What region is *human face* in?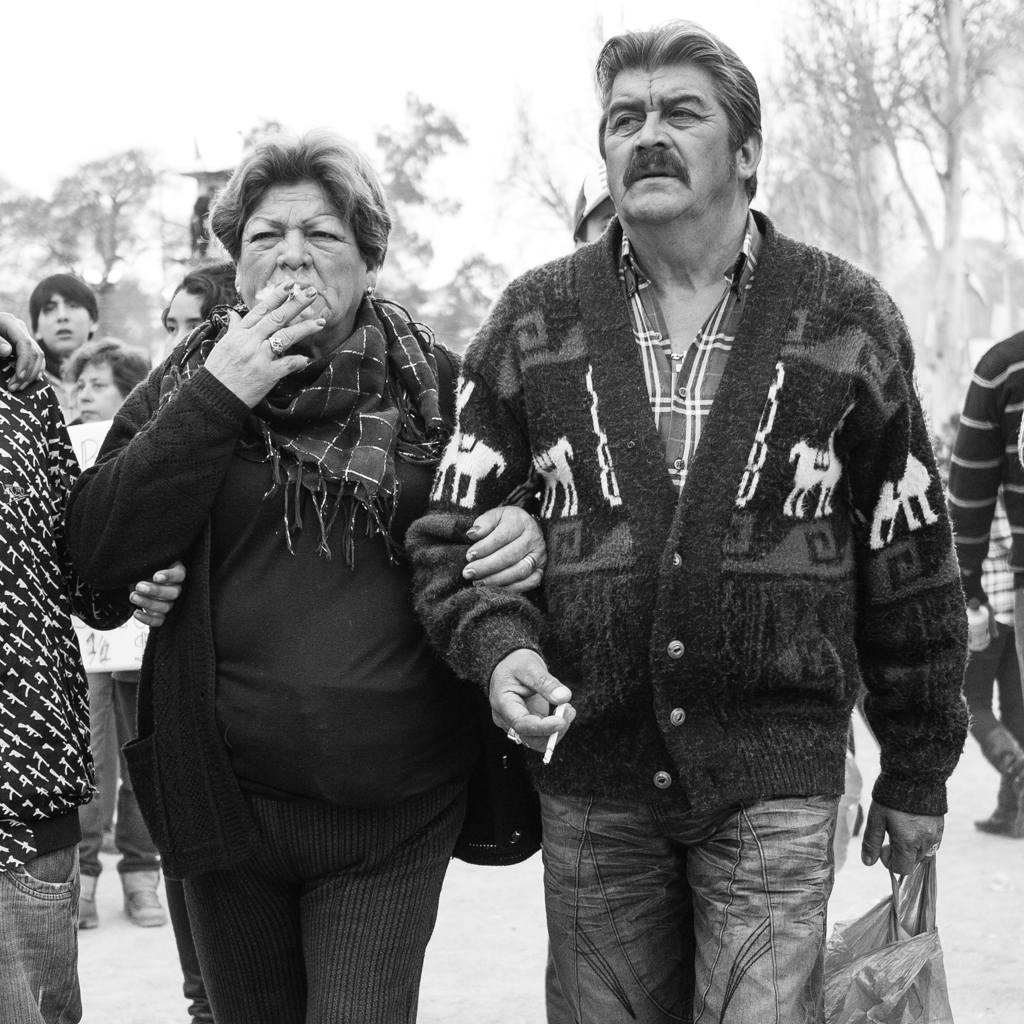
[78, 365, 120, 422].
